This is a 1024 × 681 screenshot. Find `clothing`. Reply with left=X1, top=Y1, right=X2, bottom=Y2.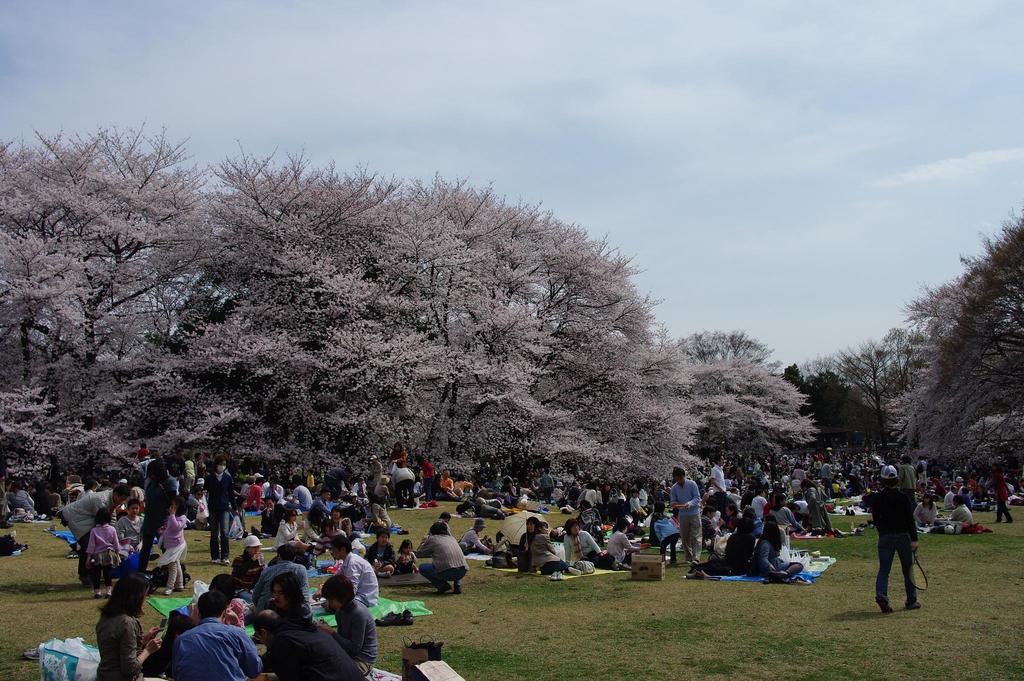
left=463, top=527, right=488, bottom=553.
